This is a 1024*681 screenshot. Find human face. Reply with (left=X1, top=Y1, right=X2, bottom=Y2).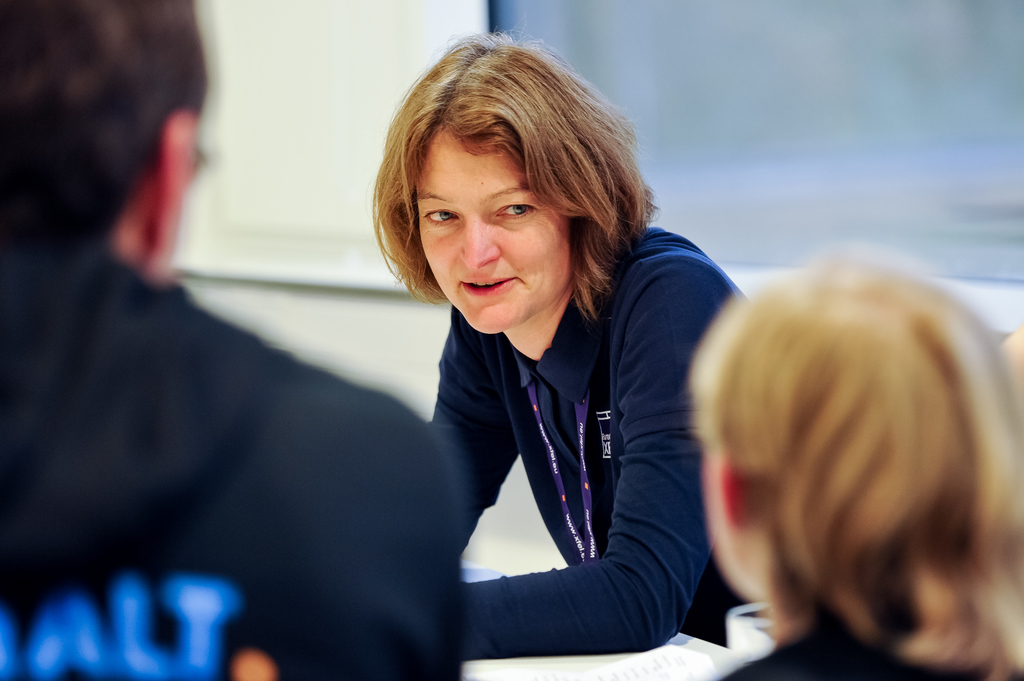
(left=416, top=138, right=570, bottom=332).
